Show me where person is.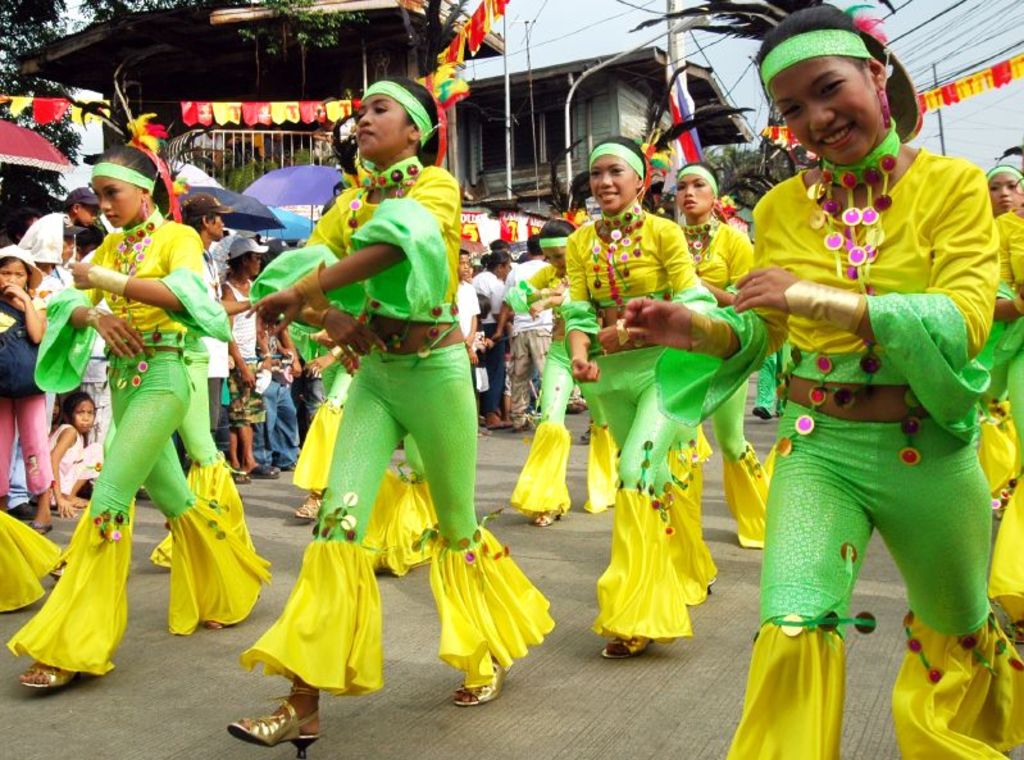
person is at (left=5, top=214, right=63, bottom=518).
